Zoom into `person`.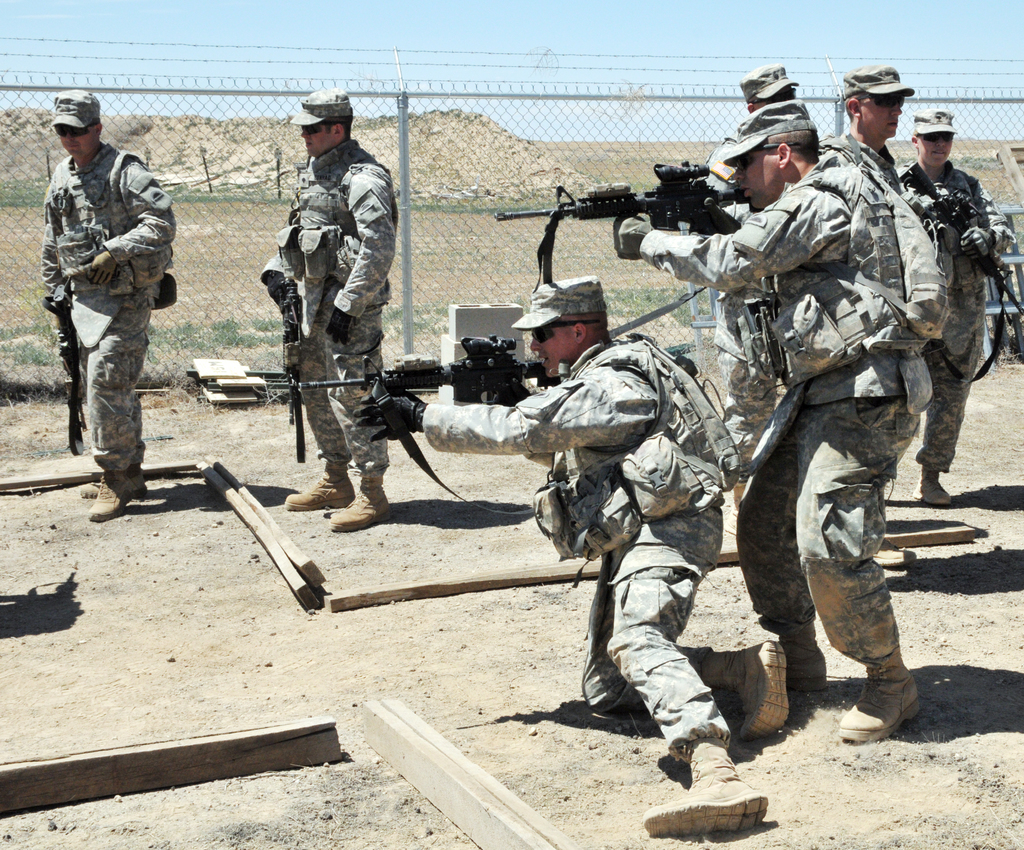
Zoom target: pyautogui.locateOnScreen(260, 85, 393, 535).
